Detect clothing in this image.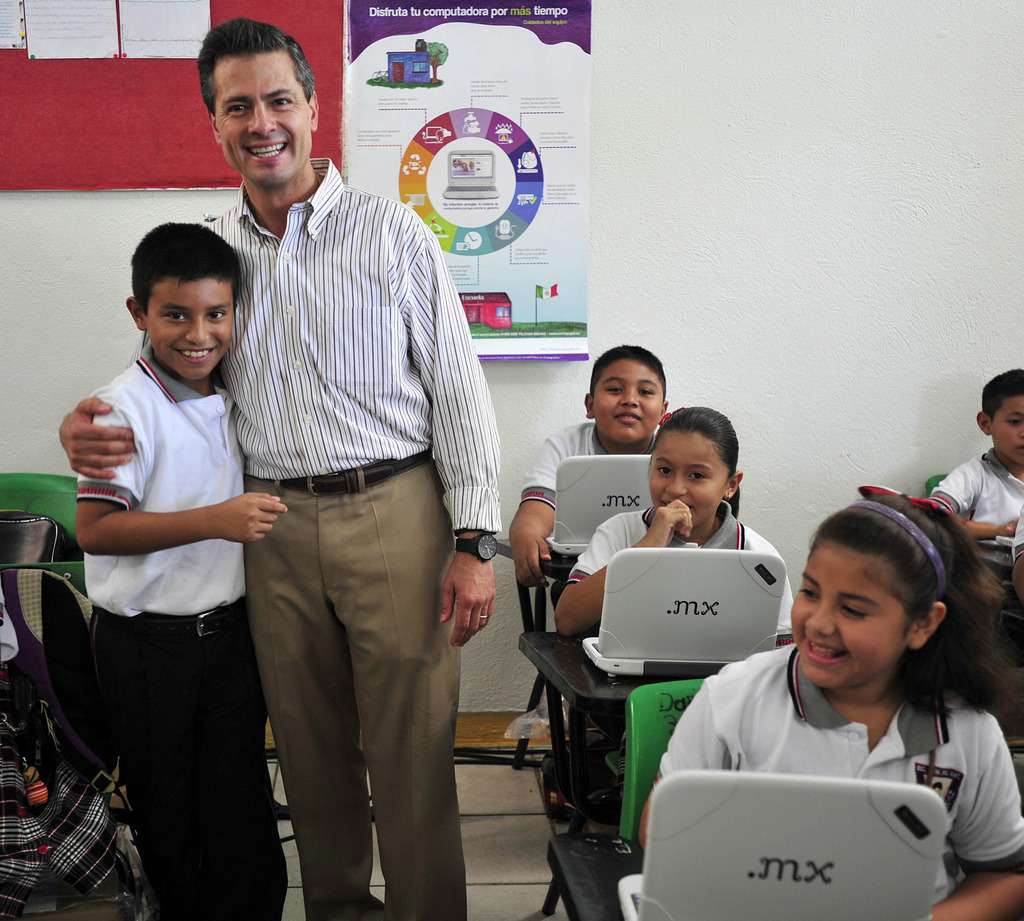
Detection: bbox(621, 637, 1023, 881).
